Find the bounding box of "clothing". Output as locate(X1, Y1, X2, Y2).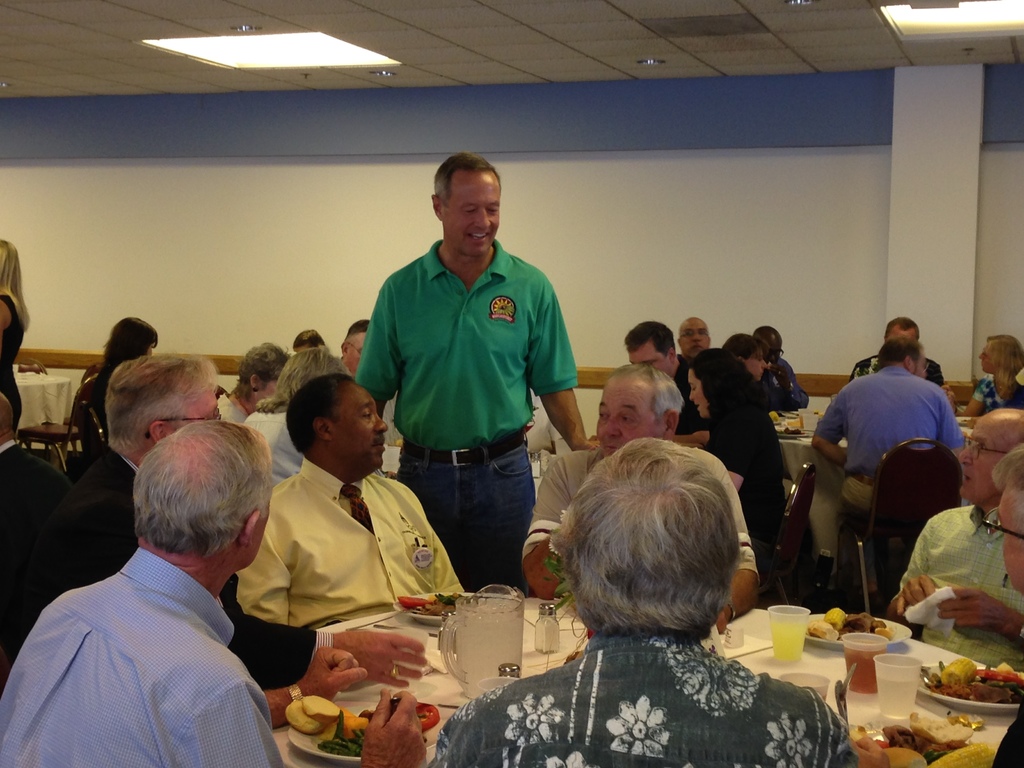
locate(844, 352, 941, 387).
